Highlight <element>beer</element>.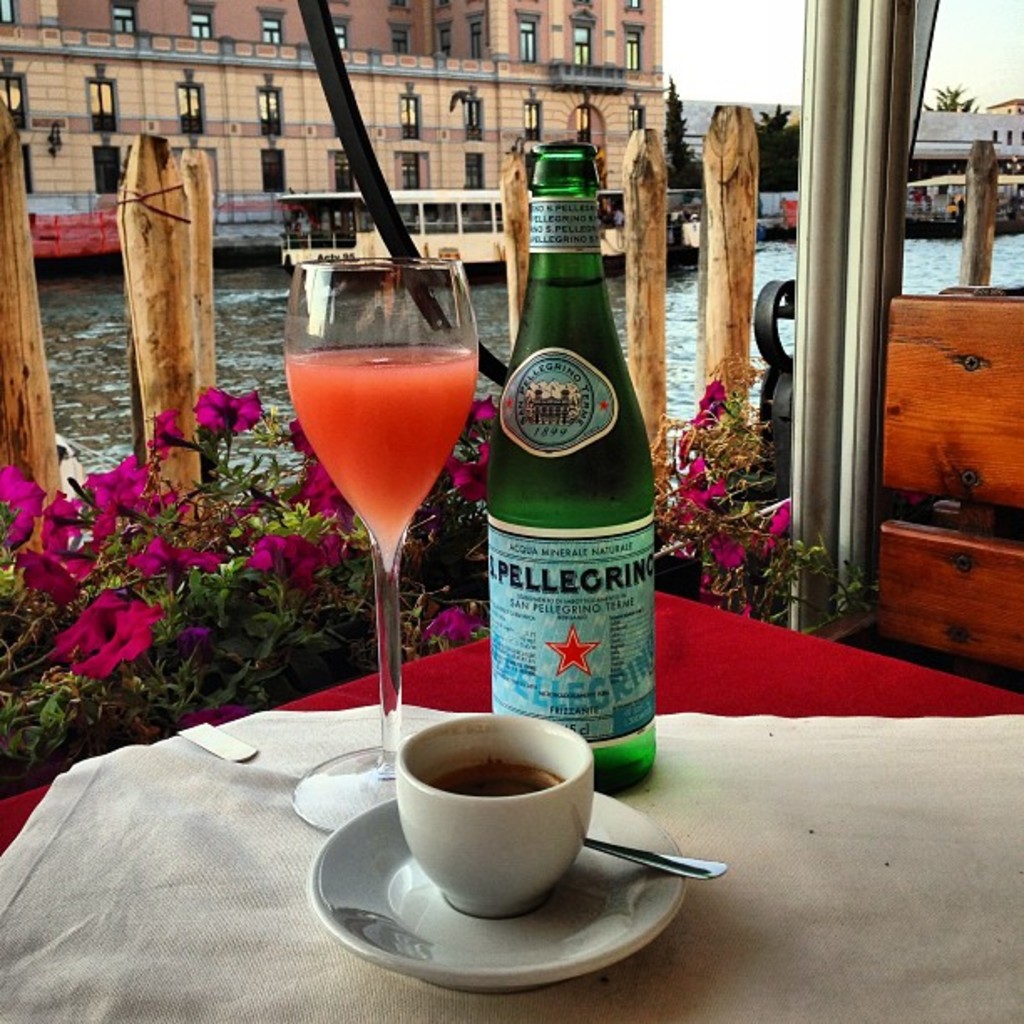
Highlighted region: rect(480, 127, 664, 806).
